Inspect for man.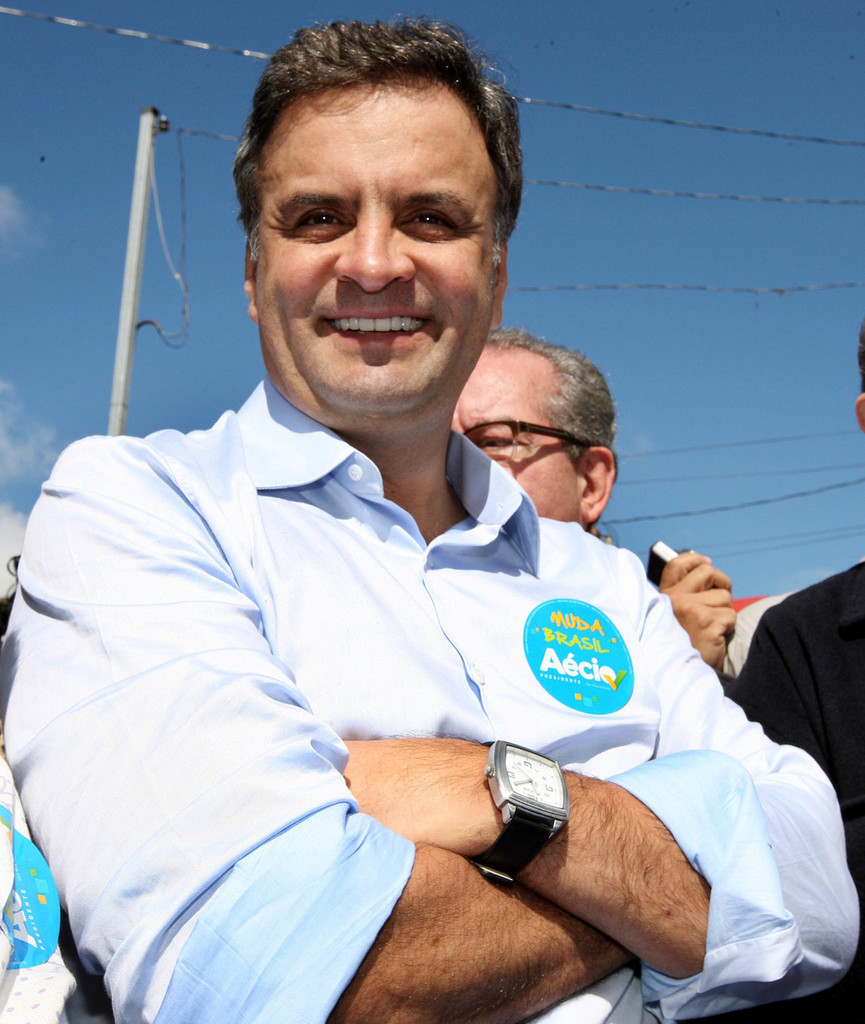
Inspection: detection(0, 20, 864, 1023).
